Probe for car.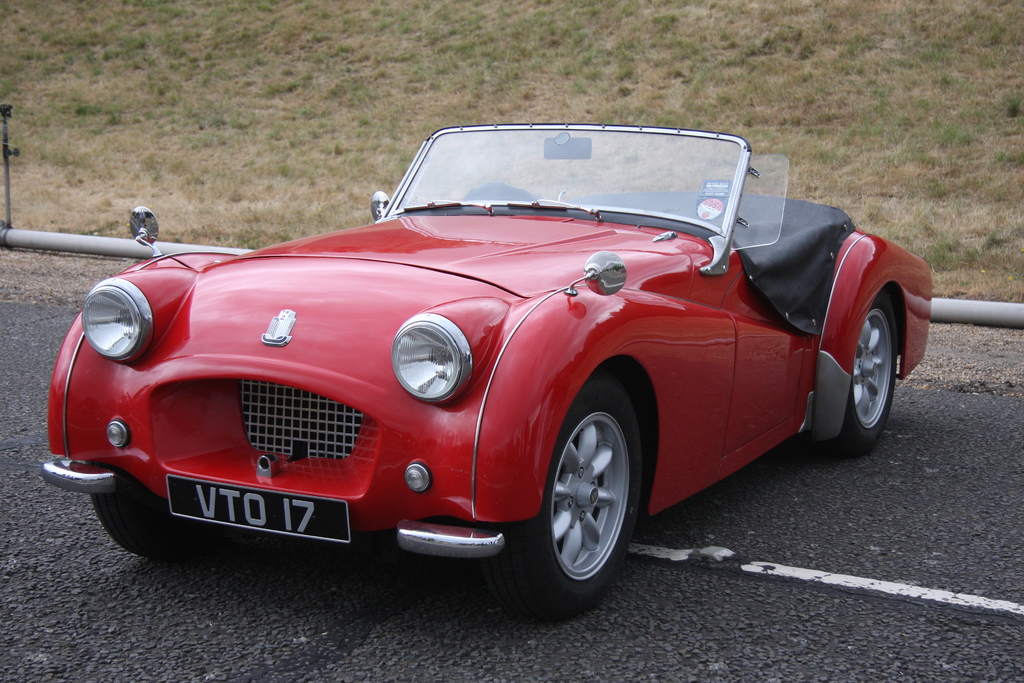
Probe result: <region>40, 135, 929, 605</region>.
